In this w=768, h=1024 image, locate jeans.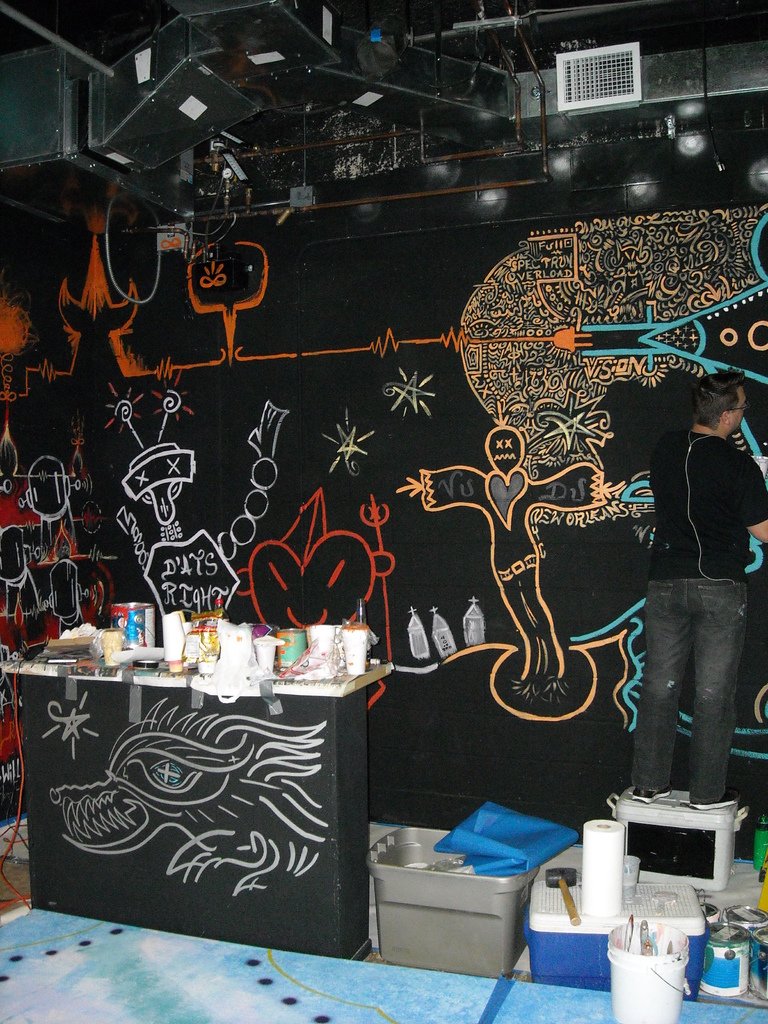
Bounding box: Rect(637, 556, 751, 836).
